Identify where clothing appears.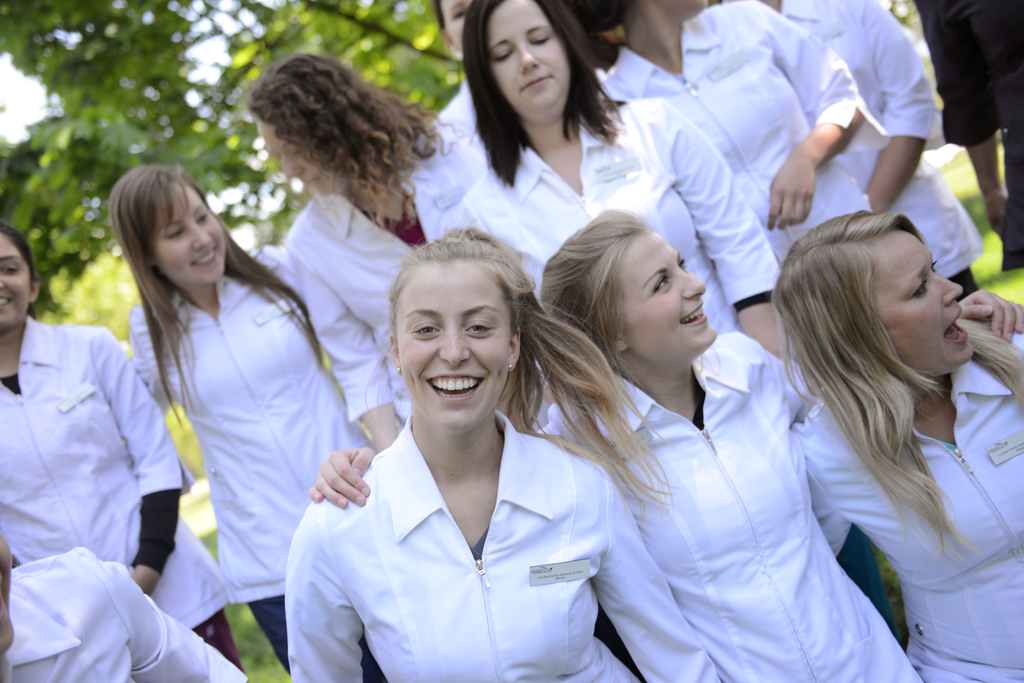
Appears at BBox(423, 67, 488, 176).
